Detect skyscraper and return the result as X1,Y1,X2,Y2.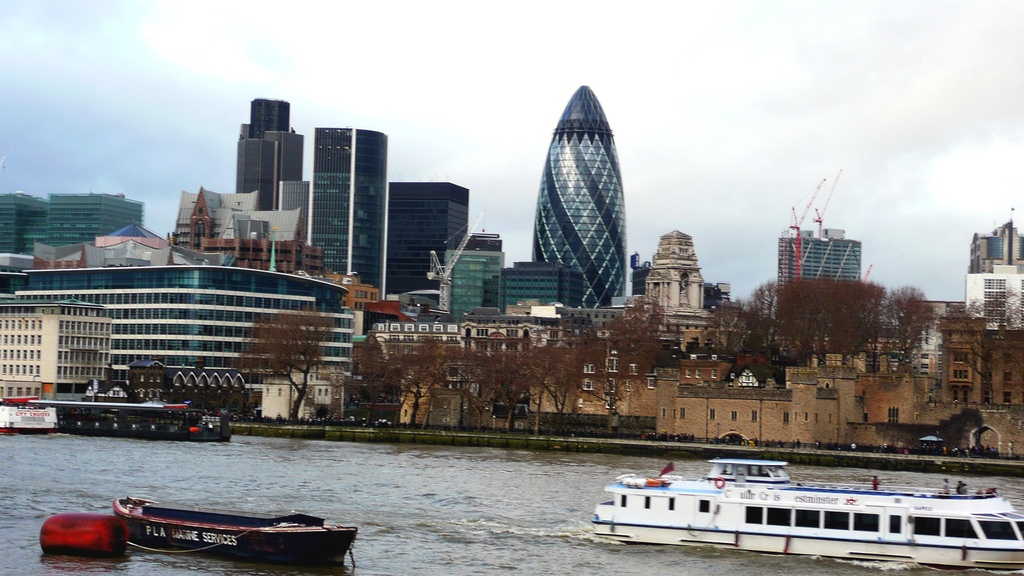
47,193,144,245.
